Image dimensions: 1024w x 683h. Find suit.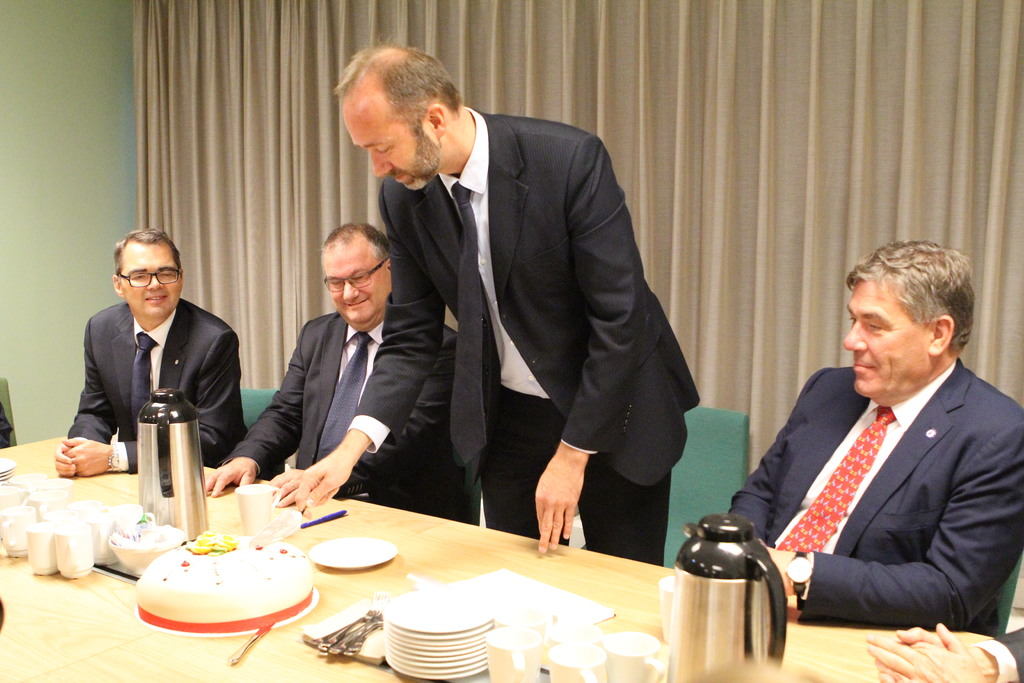
(218, 307, 465, 527).
